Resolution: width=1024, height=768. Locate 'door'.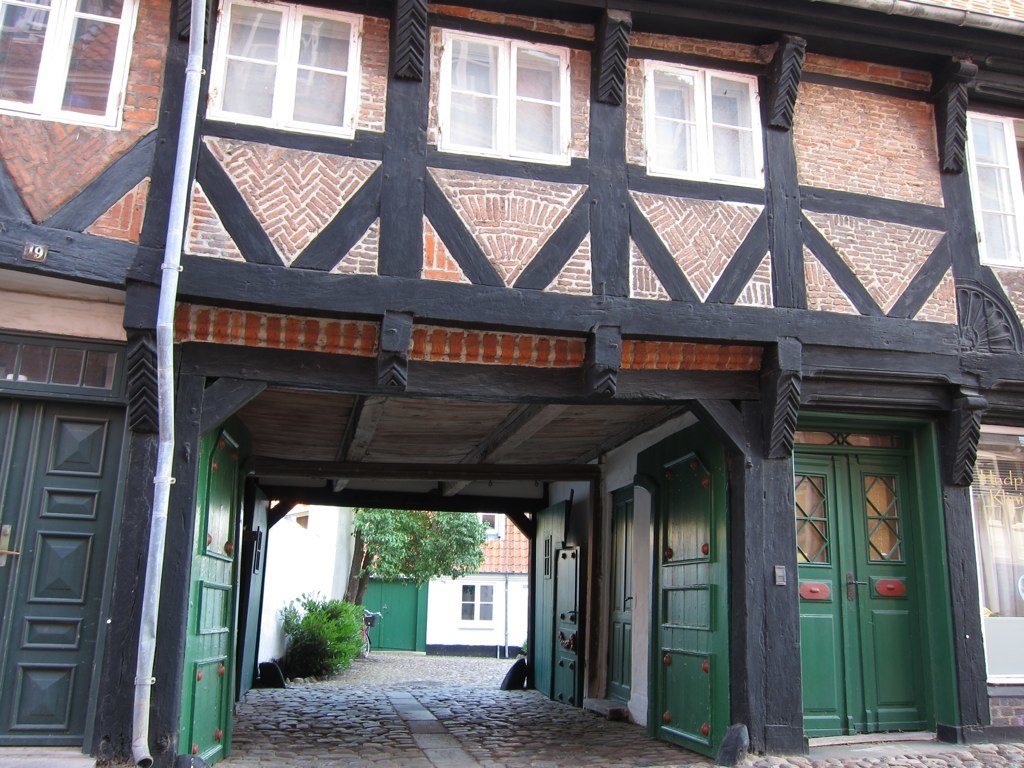
crop(601, 488, 633, 702).
